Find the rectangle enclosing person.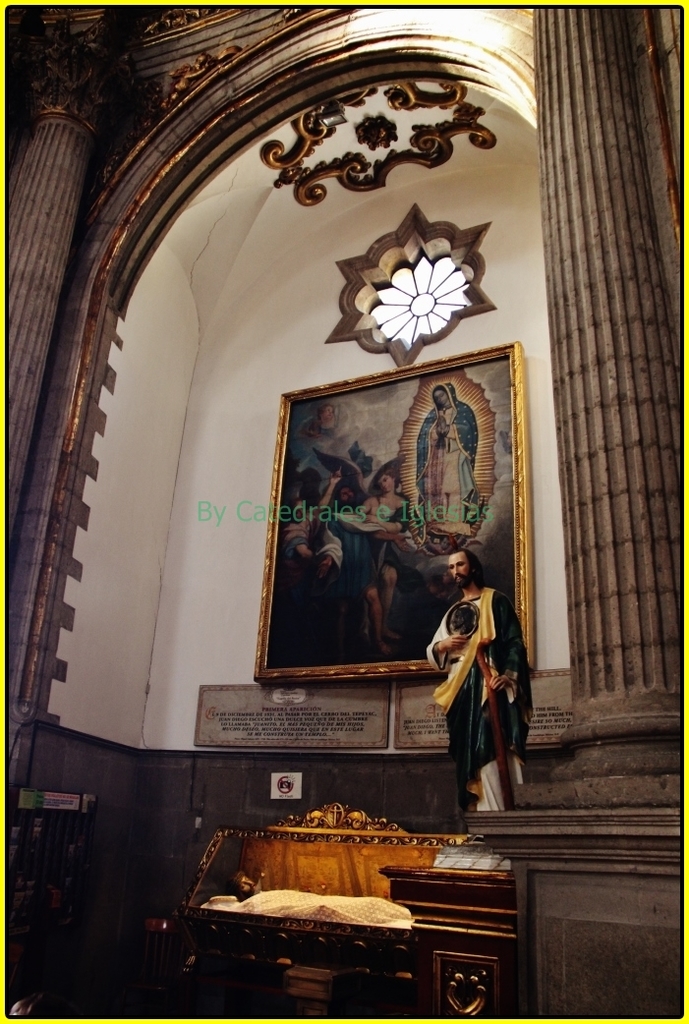
[361, 468, 410, 636].
